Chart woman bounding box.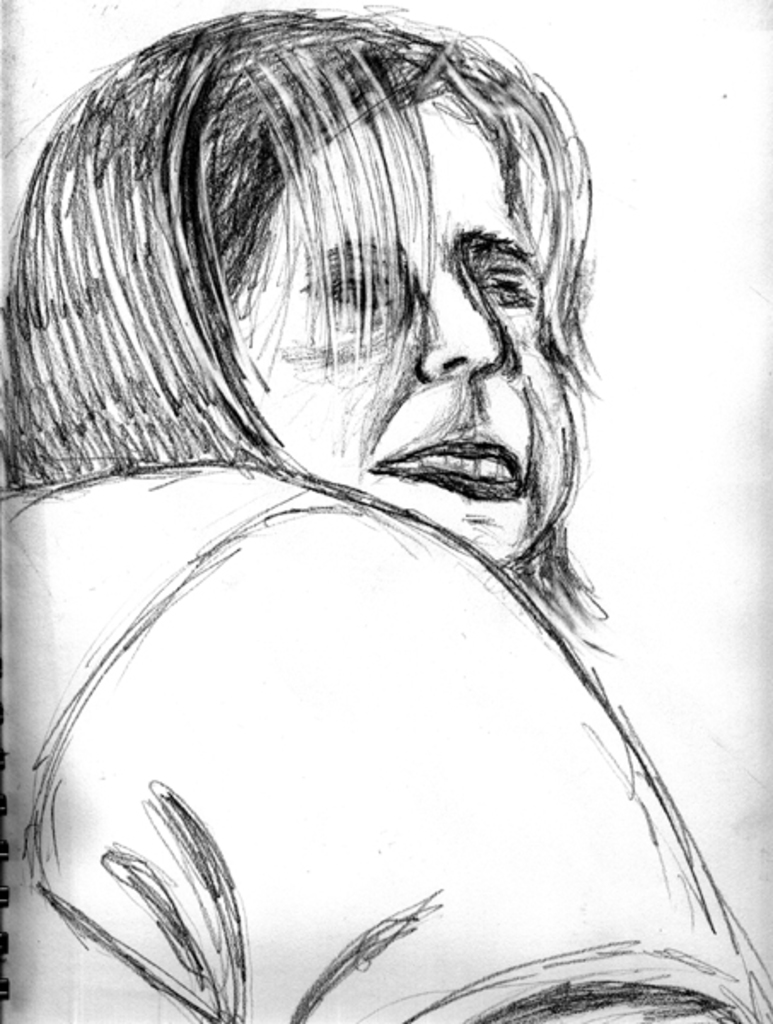
Charted: (20,0,706,1023).
